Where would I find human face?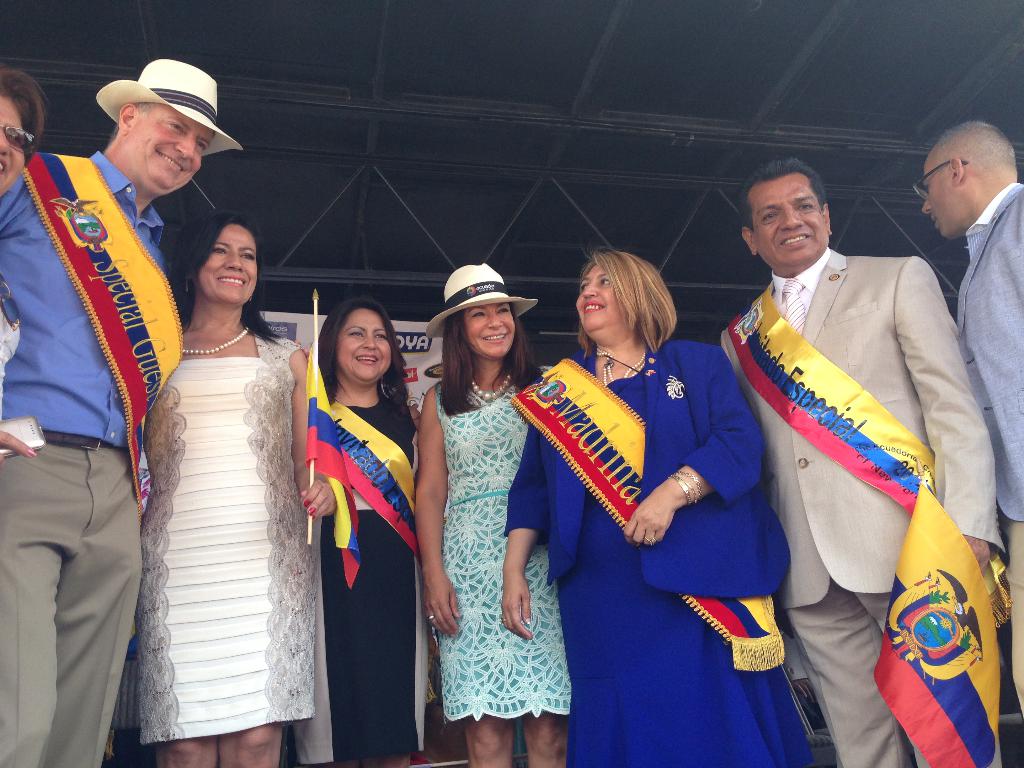
At <bbox>0, 100, 28, 189</bbox>.
